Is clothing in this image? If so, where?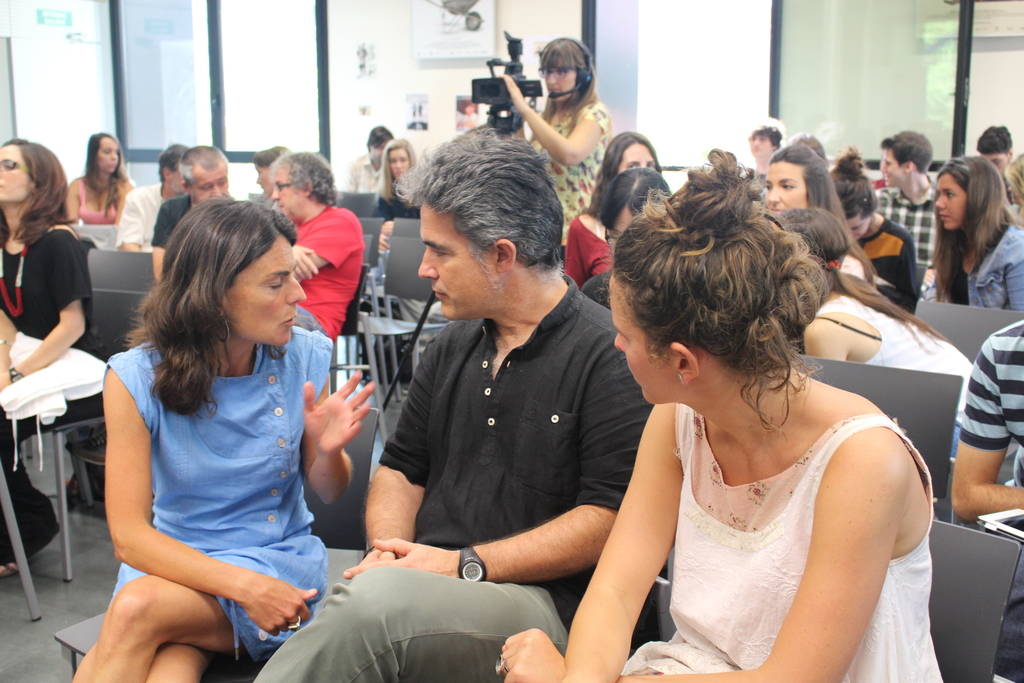
Yes, at x1=814, y1=279, x2=975, y2=466.
